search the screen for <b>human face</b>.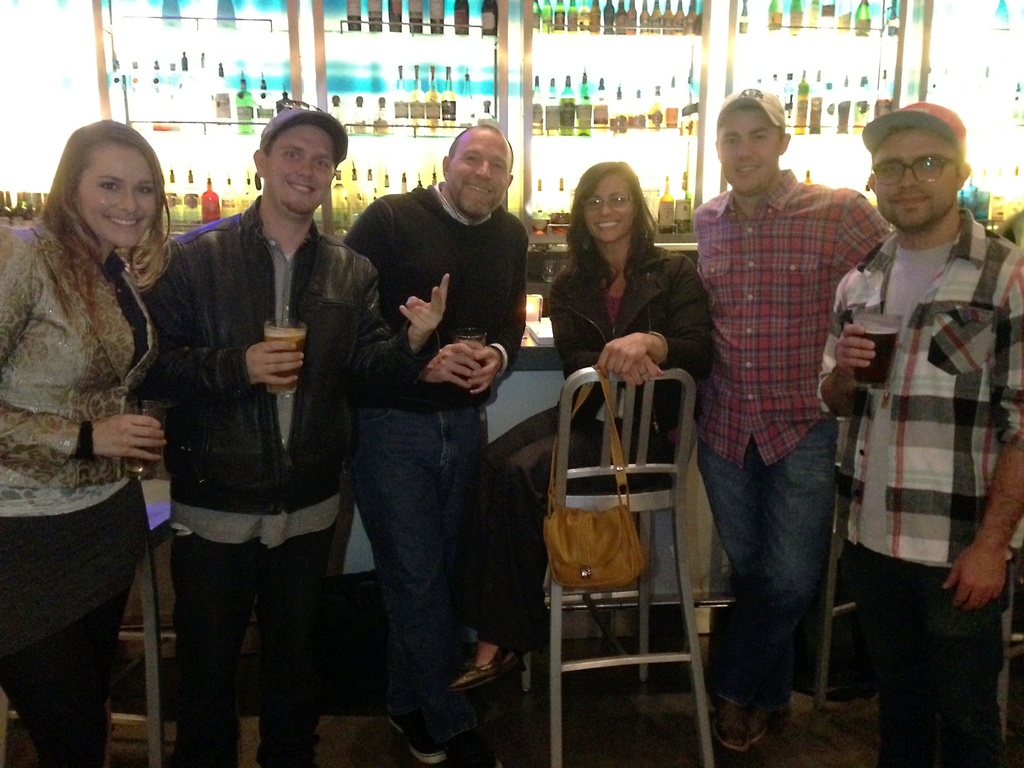
Found at x1=447 y1=136 x2=511 y2=212.
